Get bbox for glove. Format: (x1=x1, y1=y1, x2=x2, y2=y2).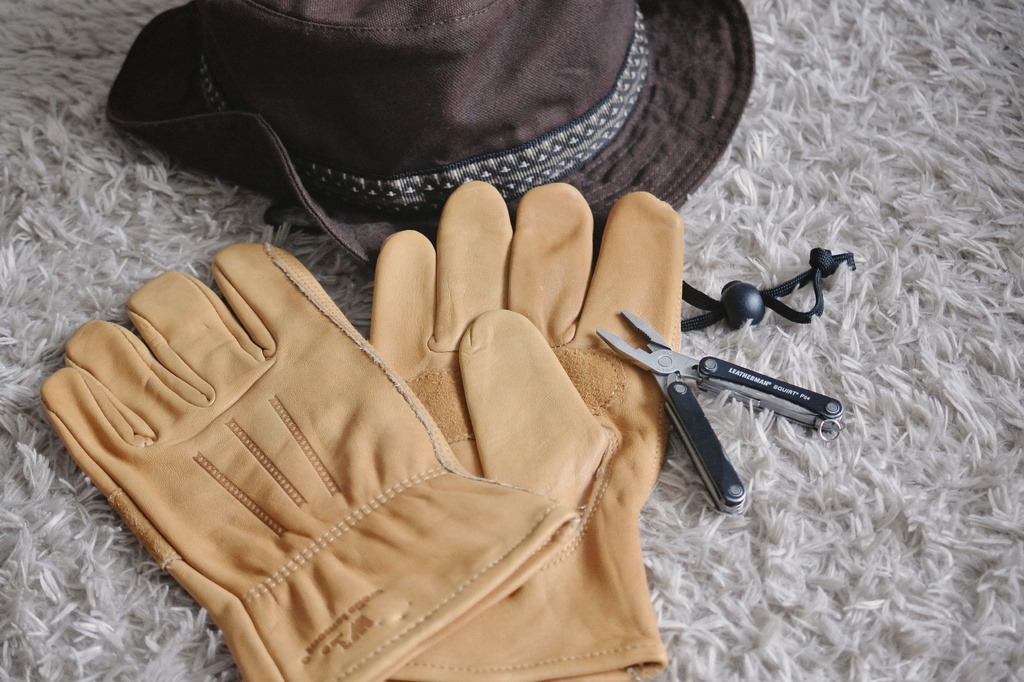
(x1=40, y1=241, x2=579, y2=681).
